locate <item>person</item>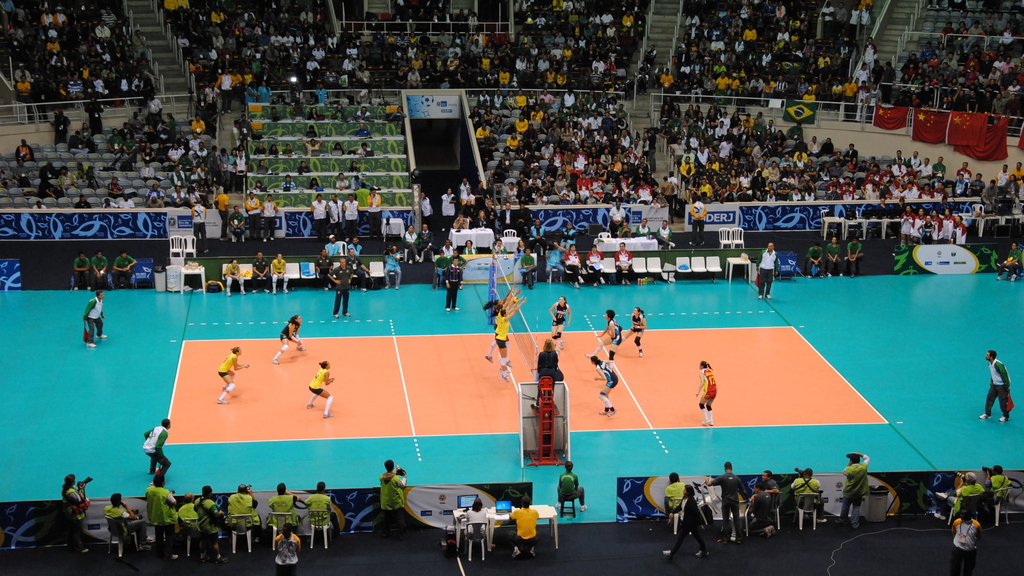
Rect(559, 221, 580, 245)
